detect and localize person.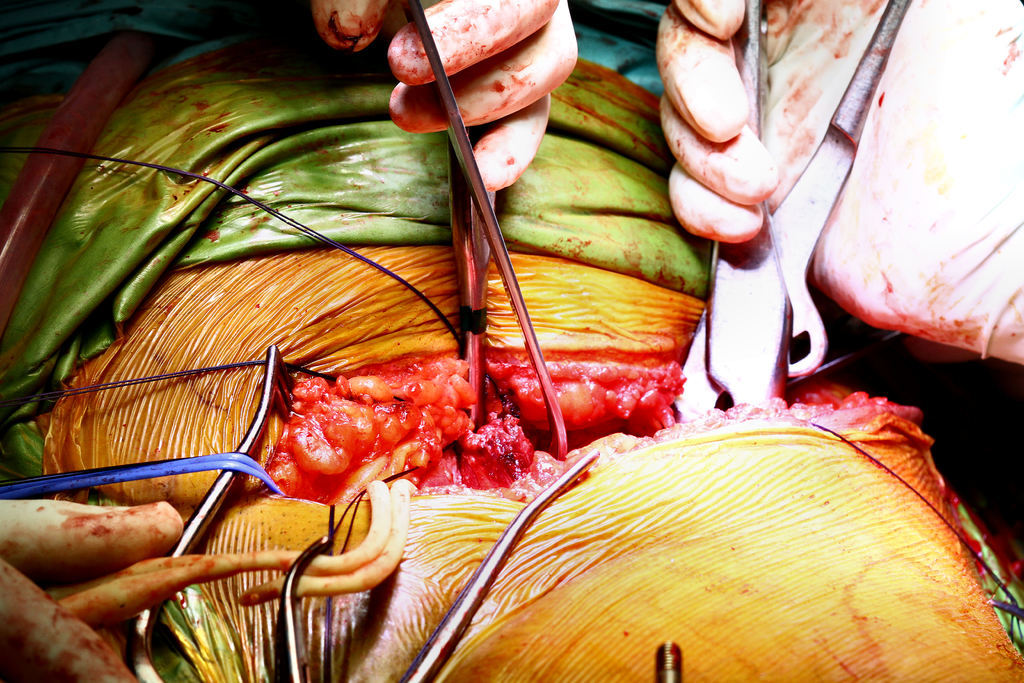
Localized at <region>303, 0, 588, 195</region>.
